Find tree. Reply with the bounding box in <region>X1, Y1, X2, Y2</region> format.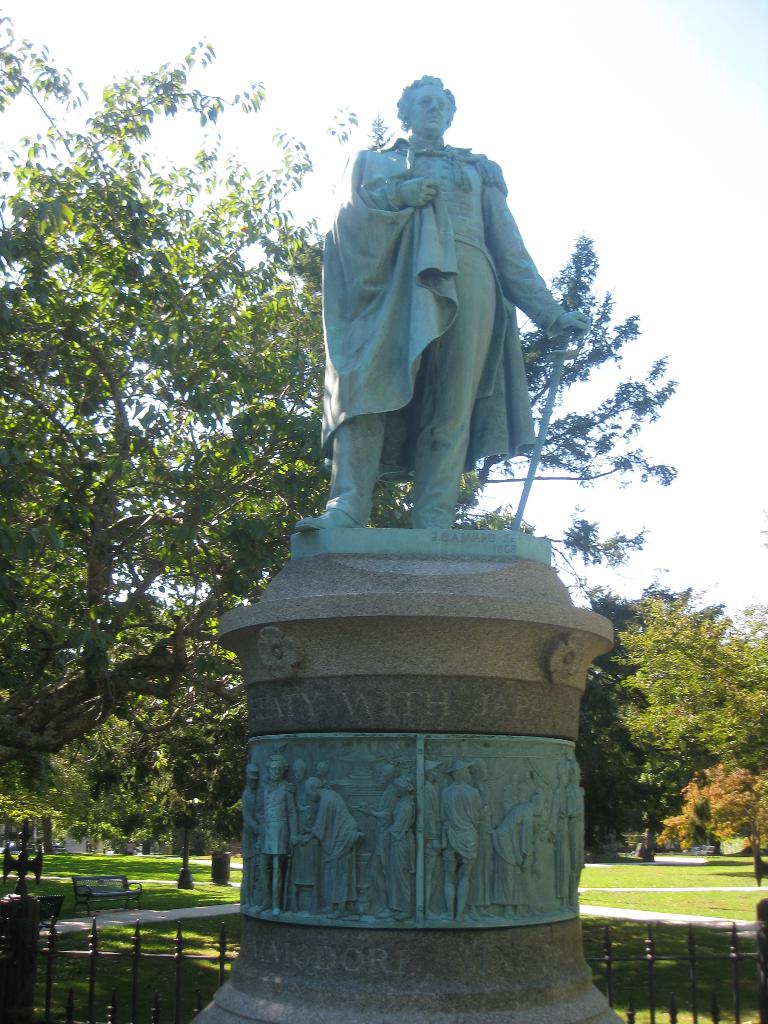
<region>648, 758, 767, 861</region>.
